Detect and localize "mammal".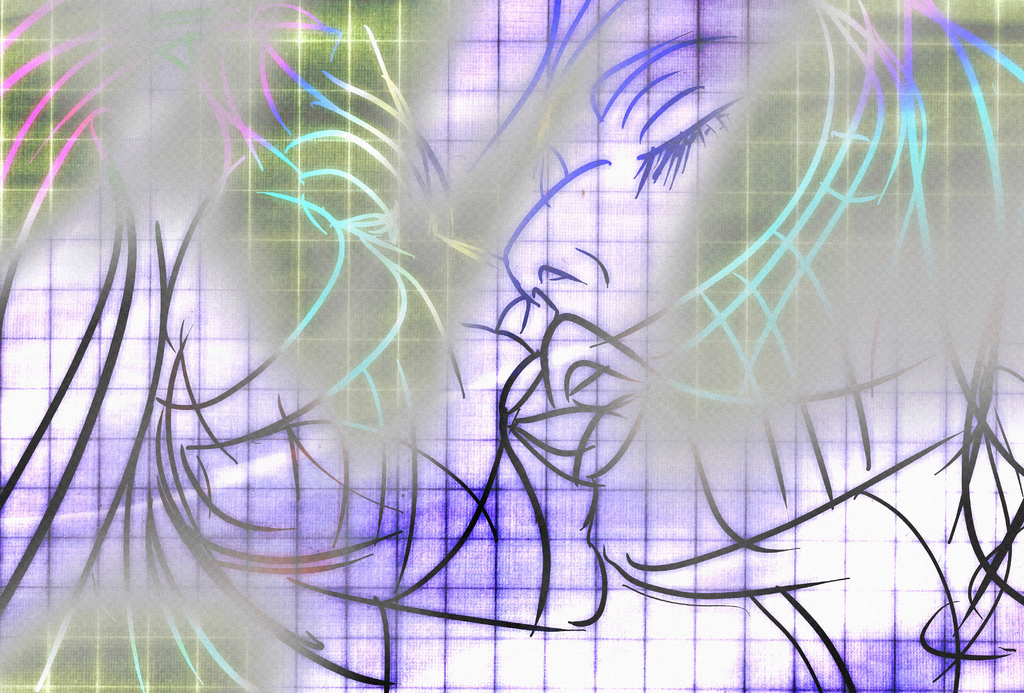
Localized at [284,0,1023,692].
